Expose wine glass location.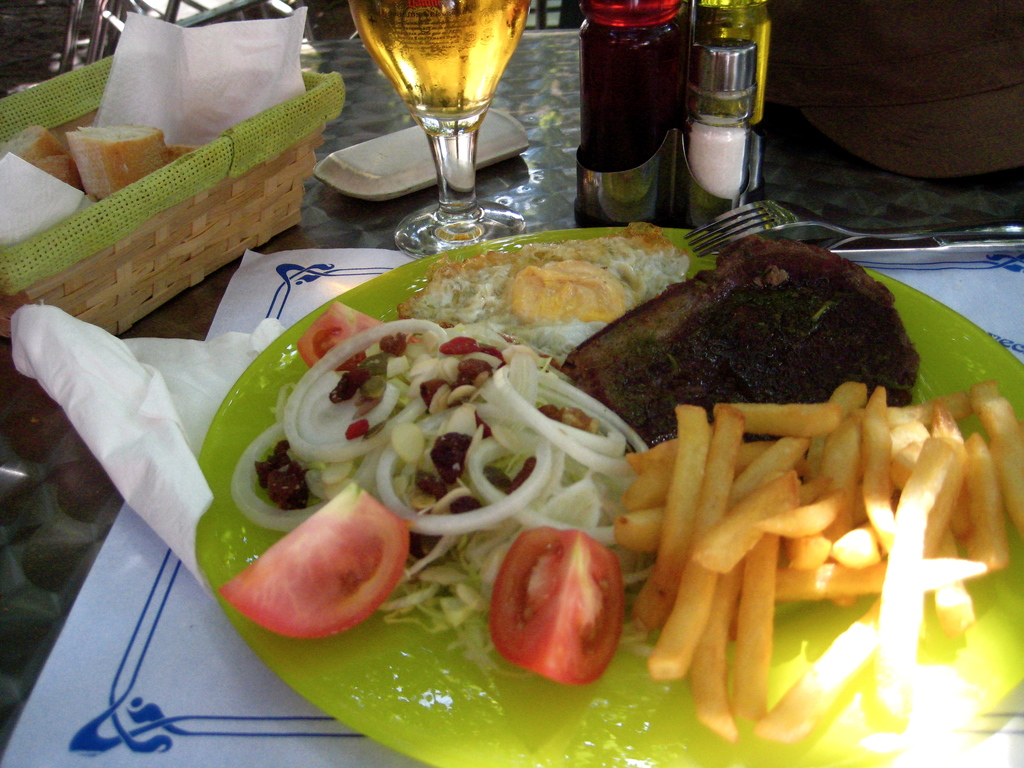
Exposed at <bbox>344, 0, 525, 260</bbox>.
